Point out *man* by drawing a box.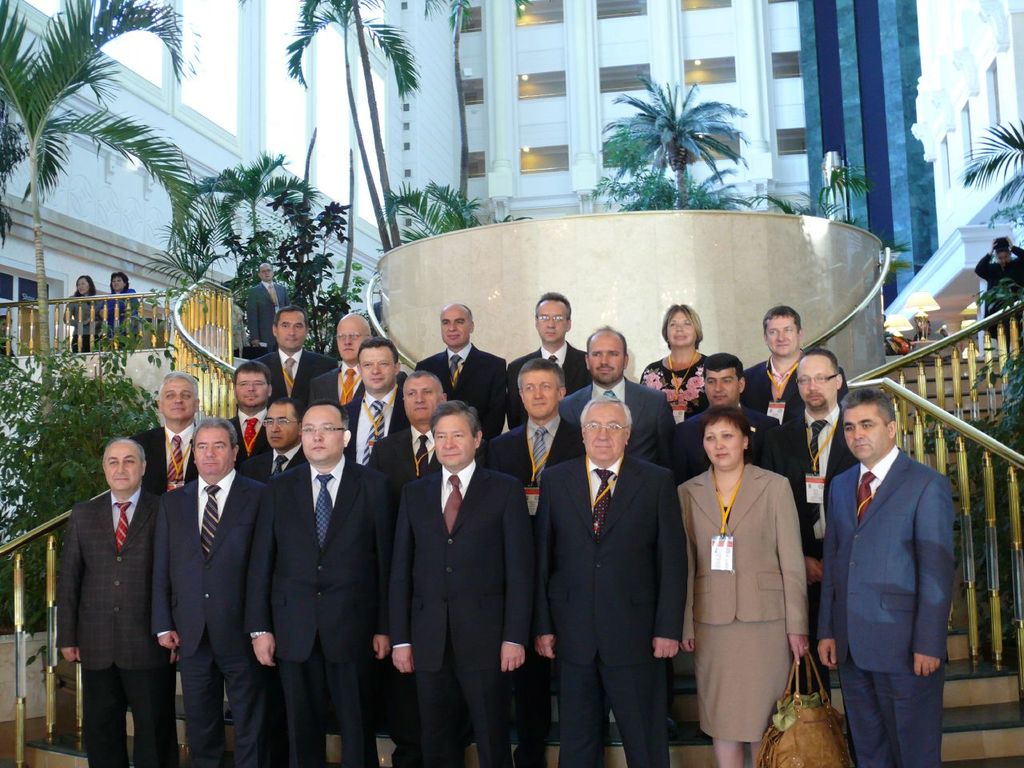
237,398,319,482.
